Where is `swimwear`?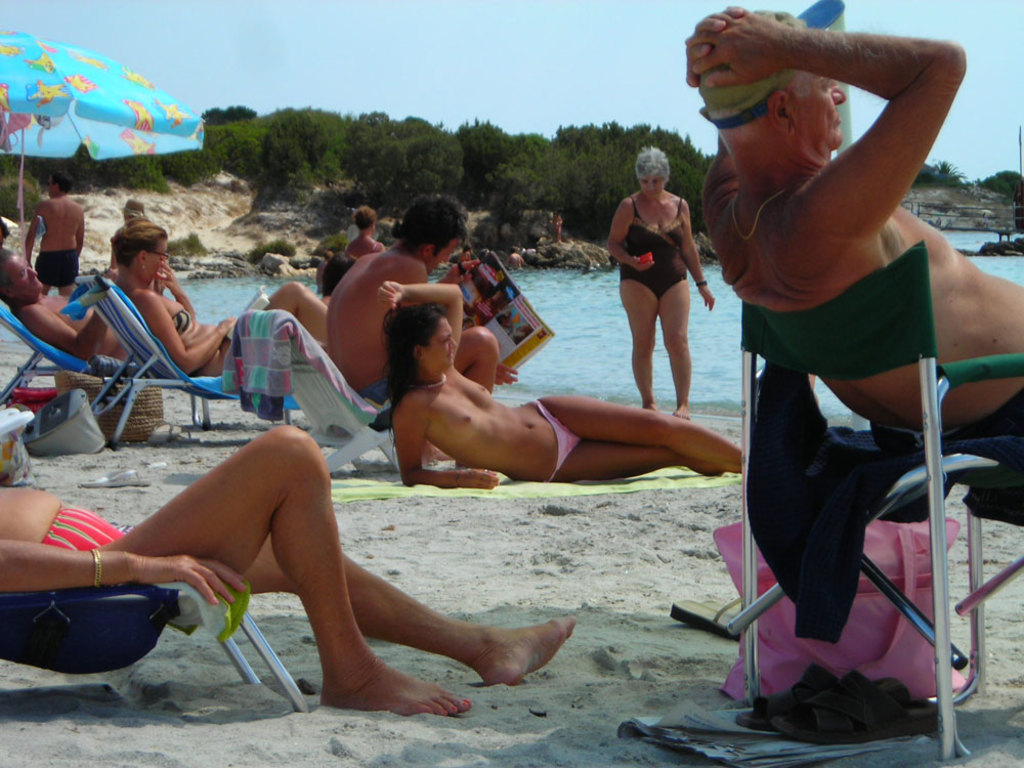
(x1=525, y1=394, x2=584, y2=485).
